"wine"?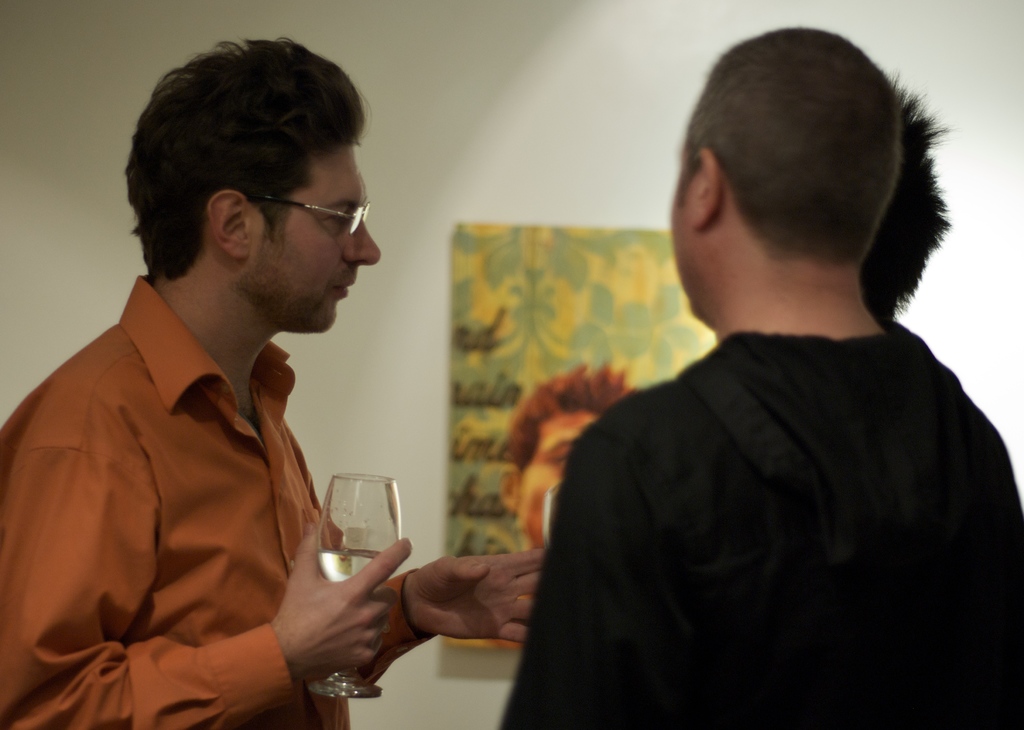
323/547/377/588
